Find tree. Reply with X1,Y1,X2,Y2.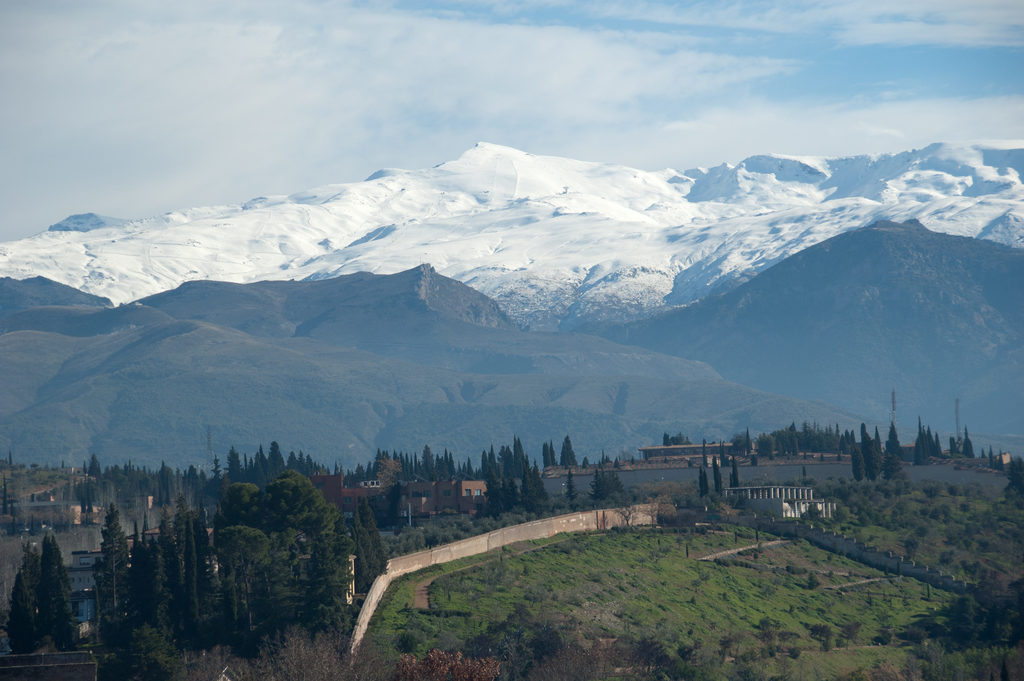
842,623,866,646.
